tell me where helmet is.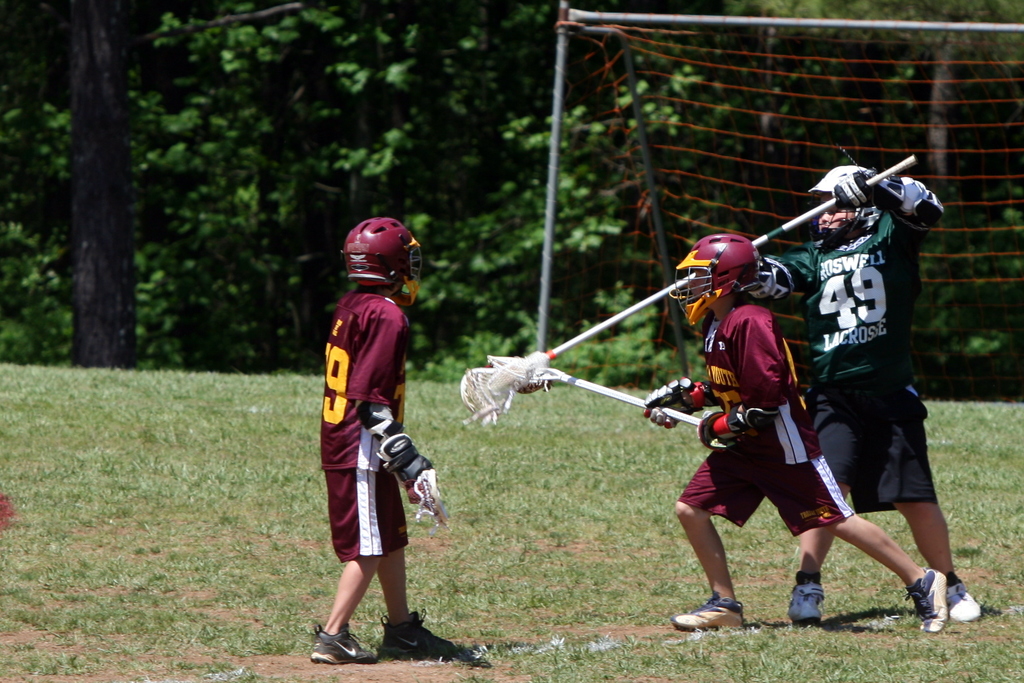
helmet is at x1=335, y1=212, x2=419, y2=303.
